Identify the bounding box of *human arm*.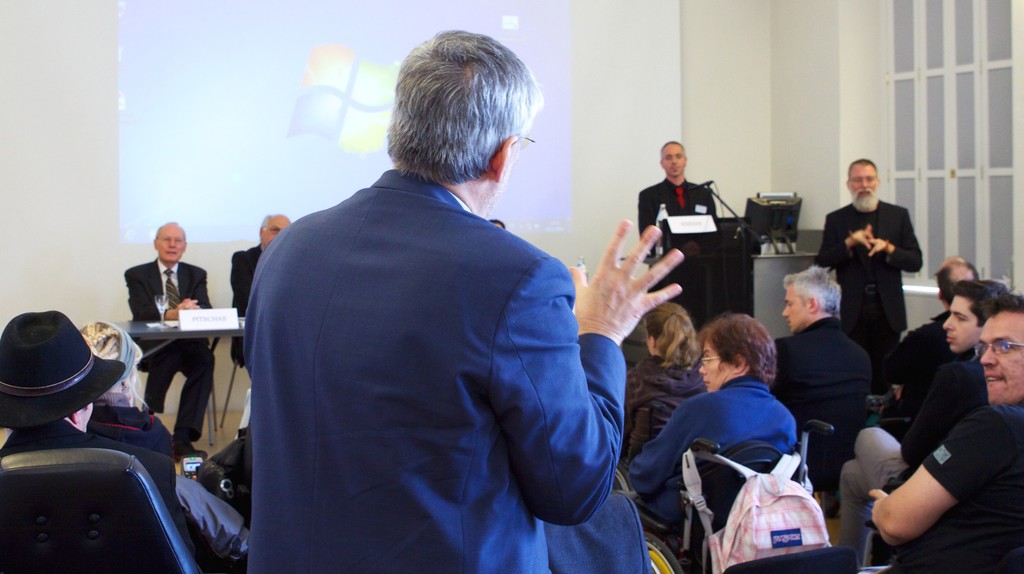
locate(614, 402, 685, 468).
